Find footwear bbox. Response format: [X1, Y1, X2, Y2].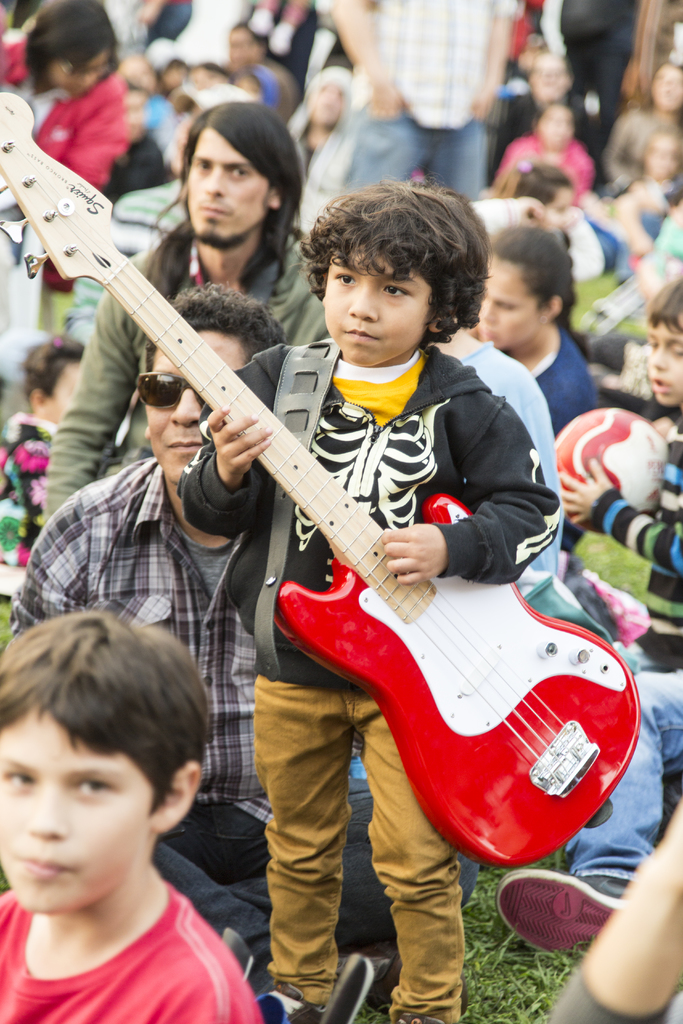
[500, 885, 629, 966].
